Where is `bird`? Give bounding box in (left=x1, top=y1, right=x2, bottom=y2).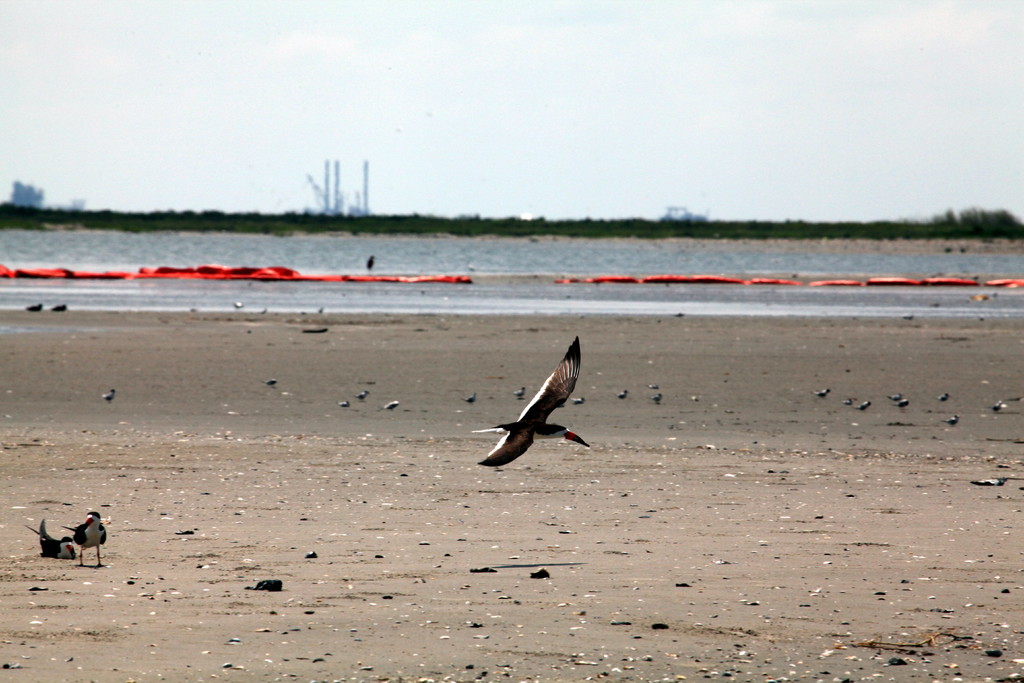
(left=845, top=402, right=877, bottom=411).
